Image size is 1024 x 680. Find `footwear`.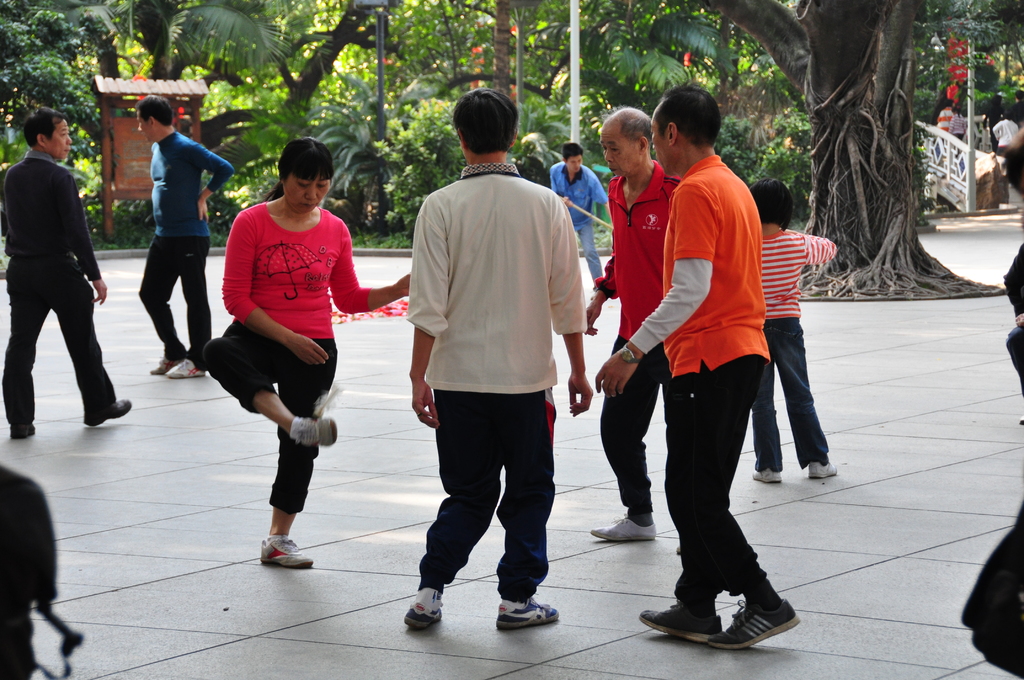
<box>10,419,40,435</box>.
